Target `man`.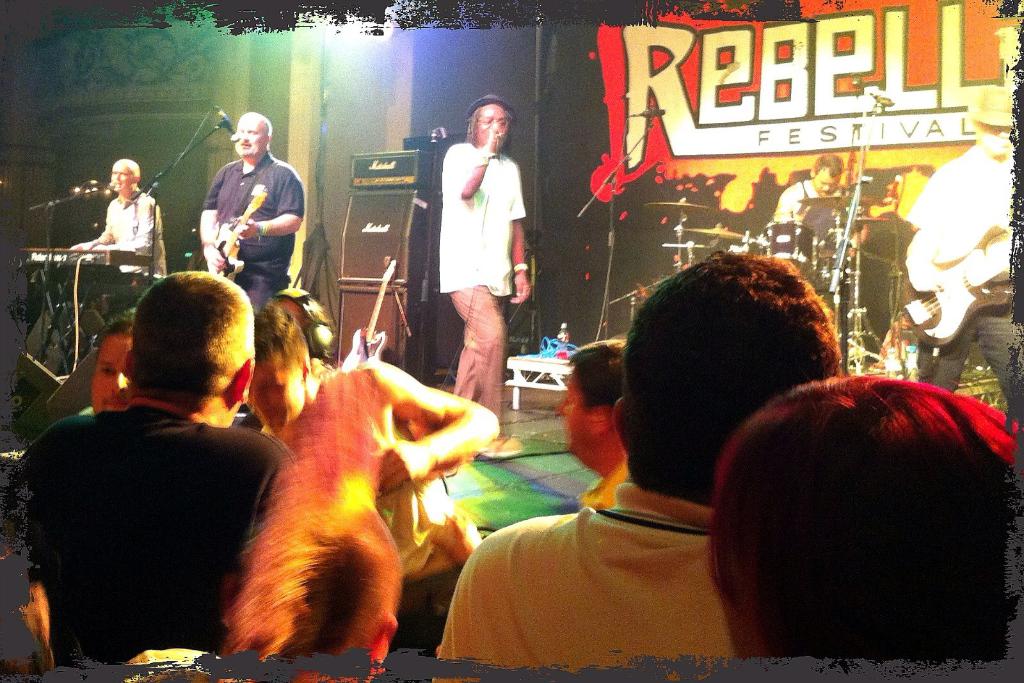
Target region: <bbox>198, 107, 307, 325</bbox>.
